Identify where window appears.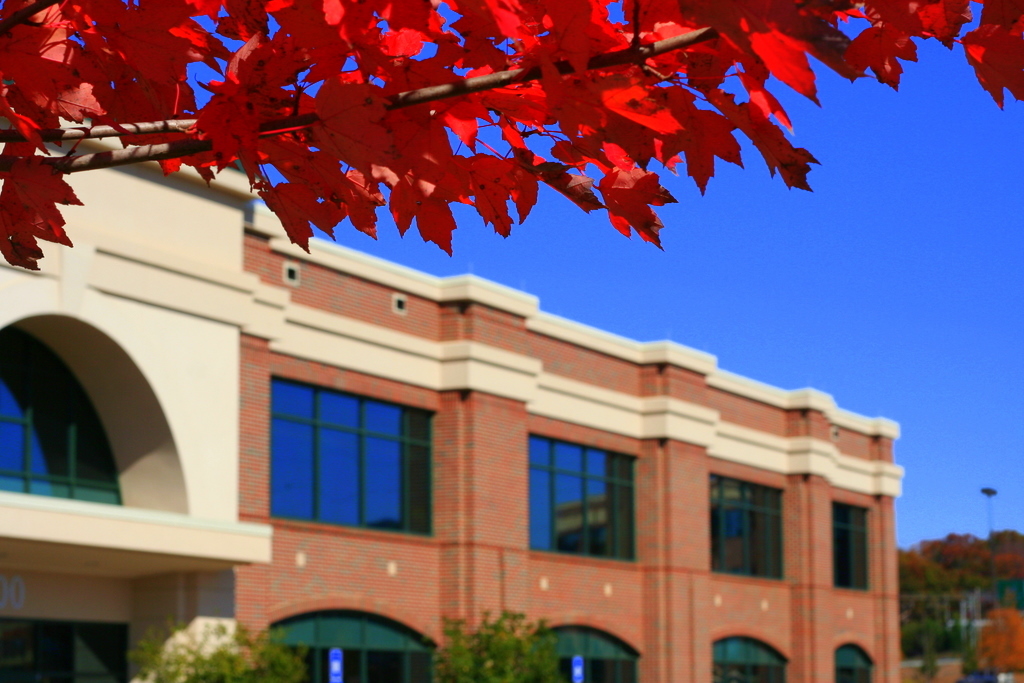
Appears at crop(533, 431, 642, 566).
